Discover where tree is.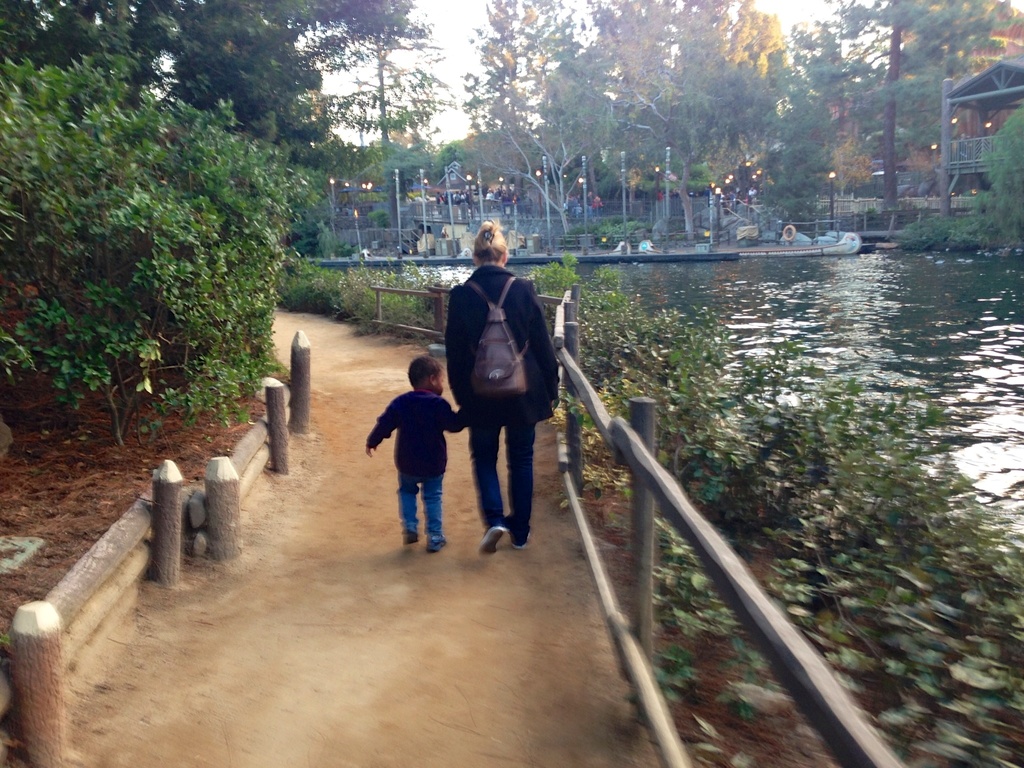
Discovered at locate(461, 0, 812, 245).
